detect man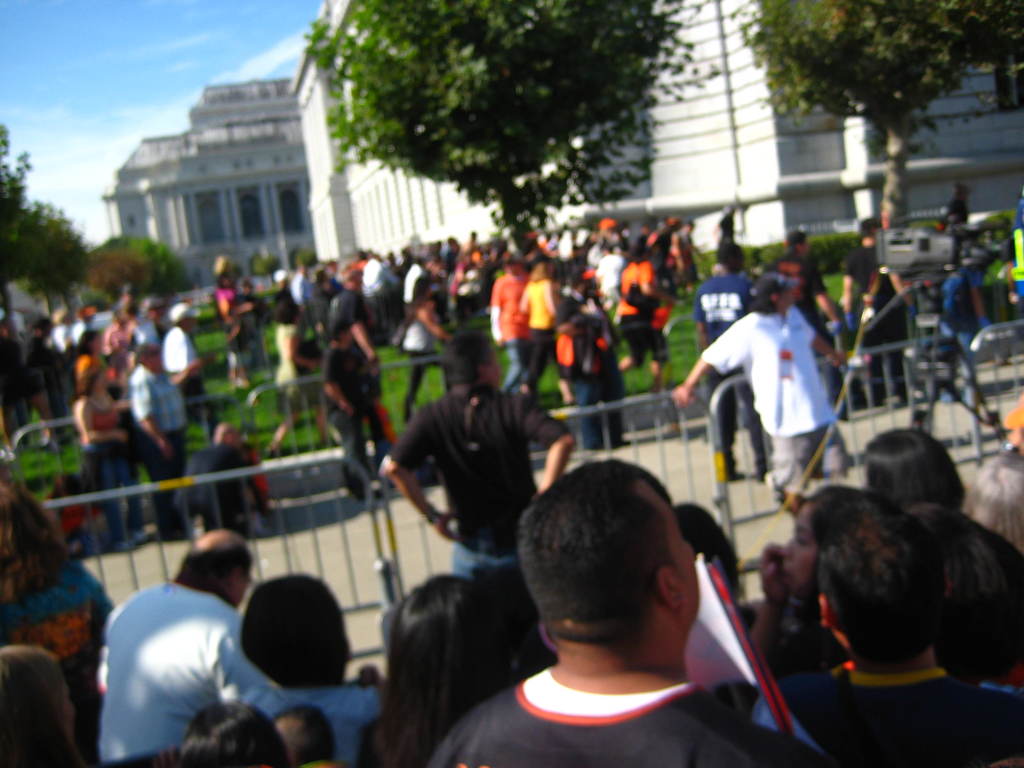
BBox(690, 241, 765, 491)
